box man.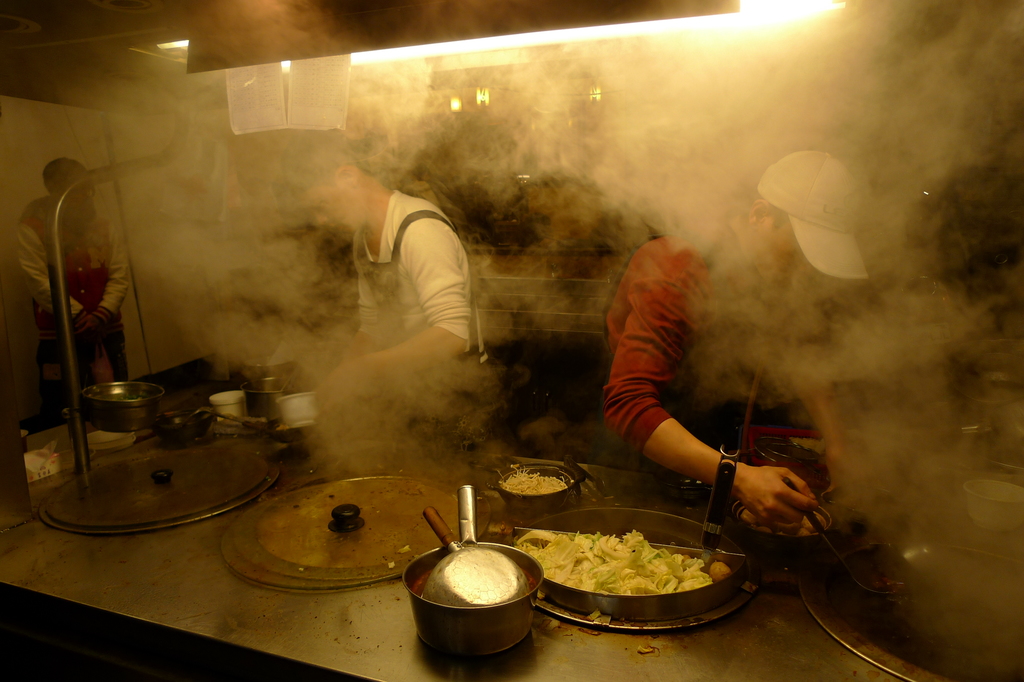
595 146 907 546.
